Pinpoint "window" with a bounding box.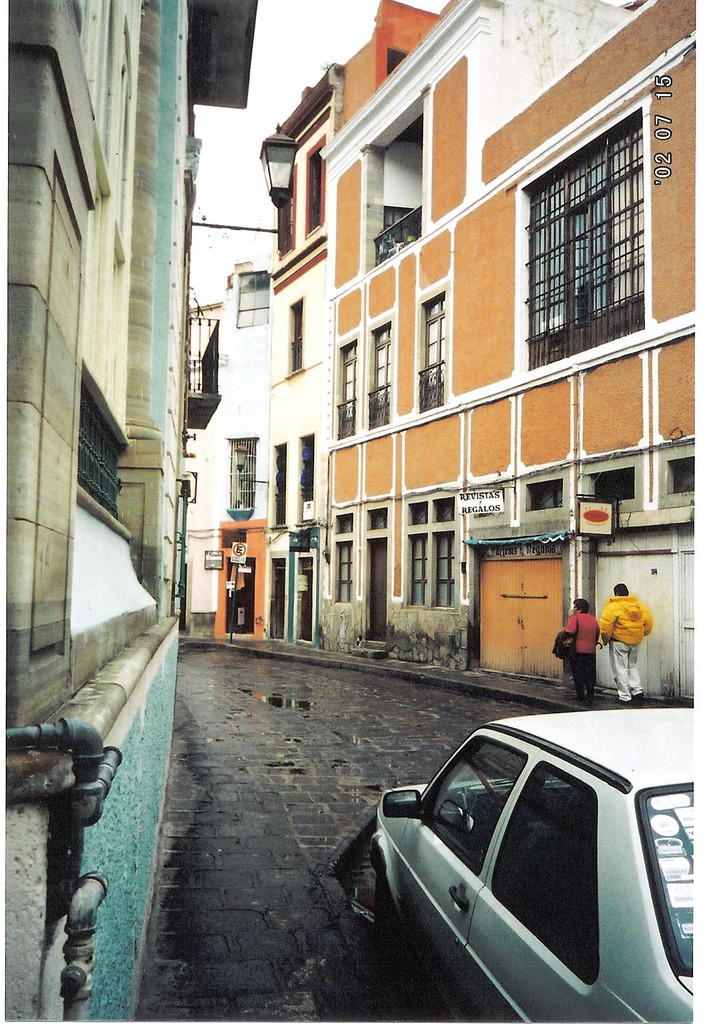
pyautogui.locateOnScreen(407, 535, 430, 605).
